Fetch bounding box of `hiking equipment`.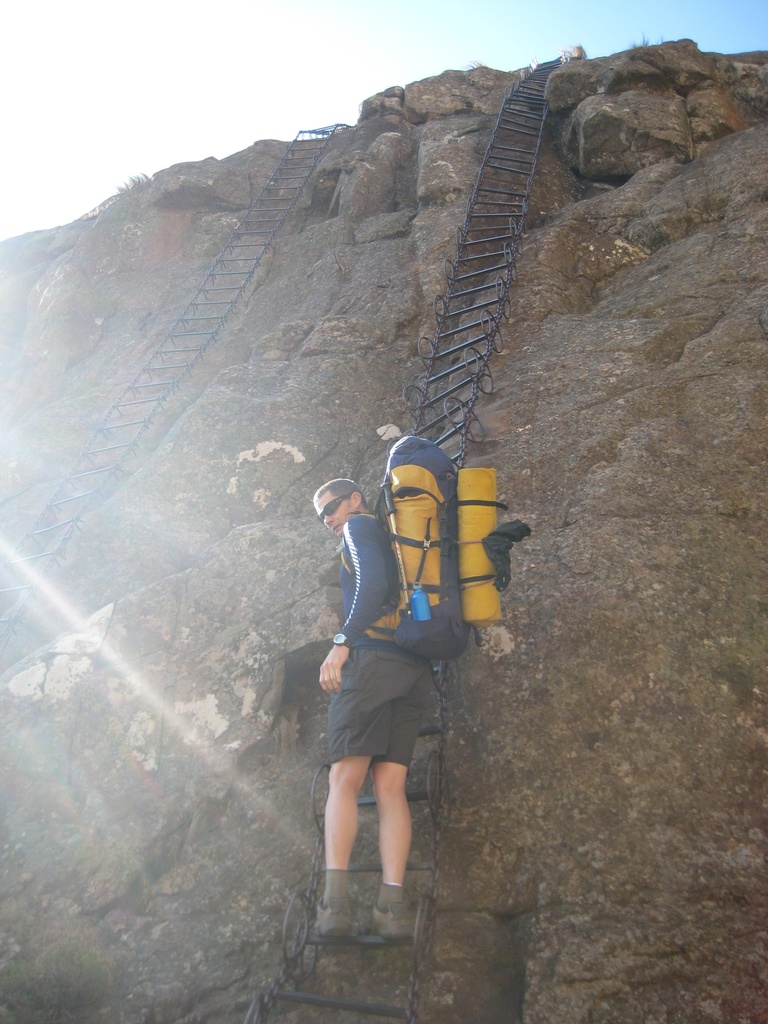
Bbox: (left=374, top=468, right=419, bottom=615).
